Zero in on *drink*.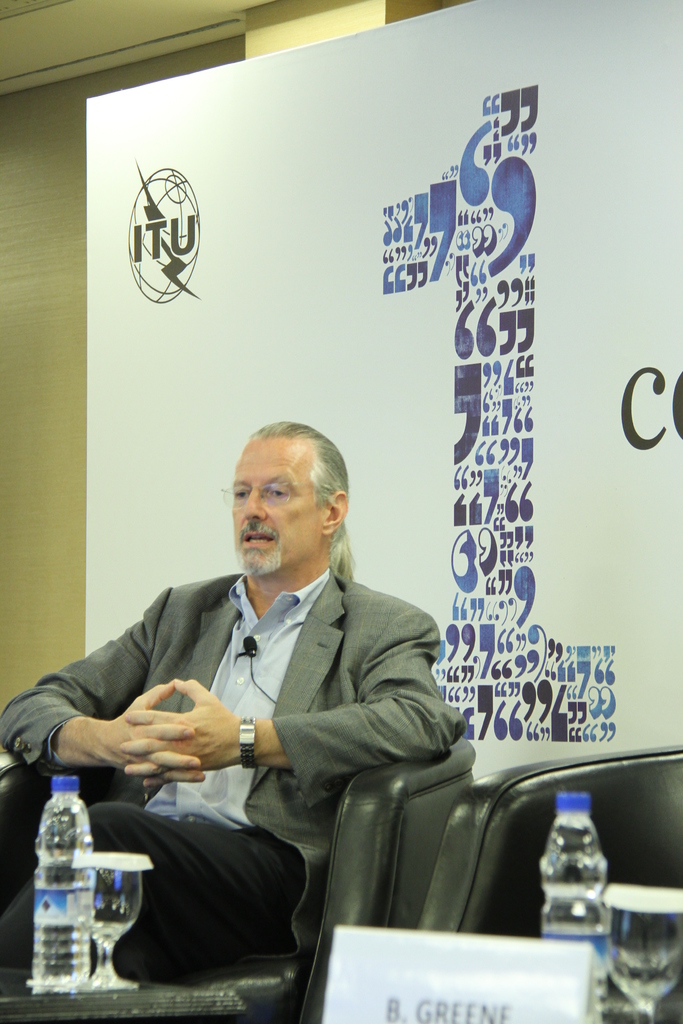
Zeroed in: crop(33, 834, 93, 993).
